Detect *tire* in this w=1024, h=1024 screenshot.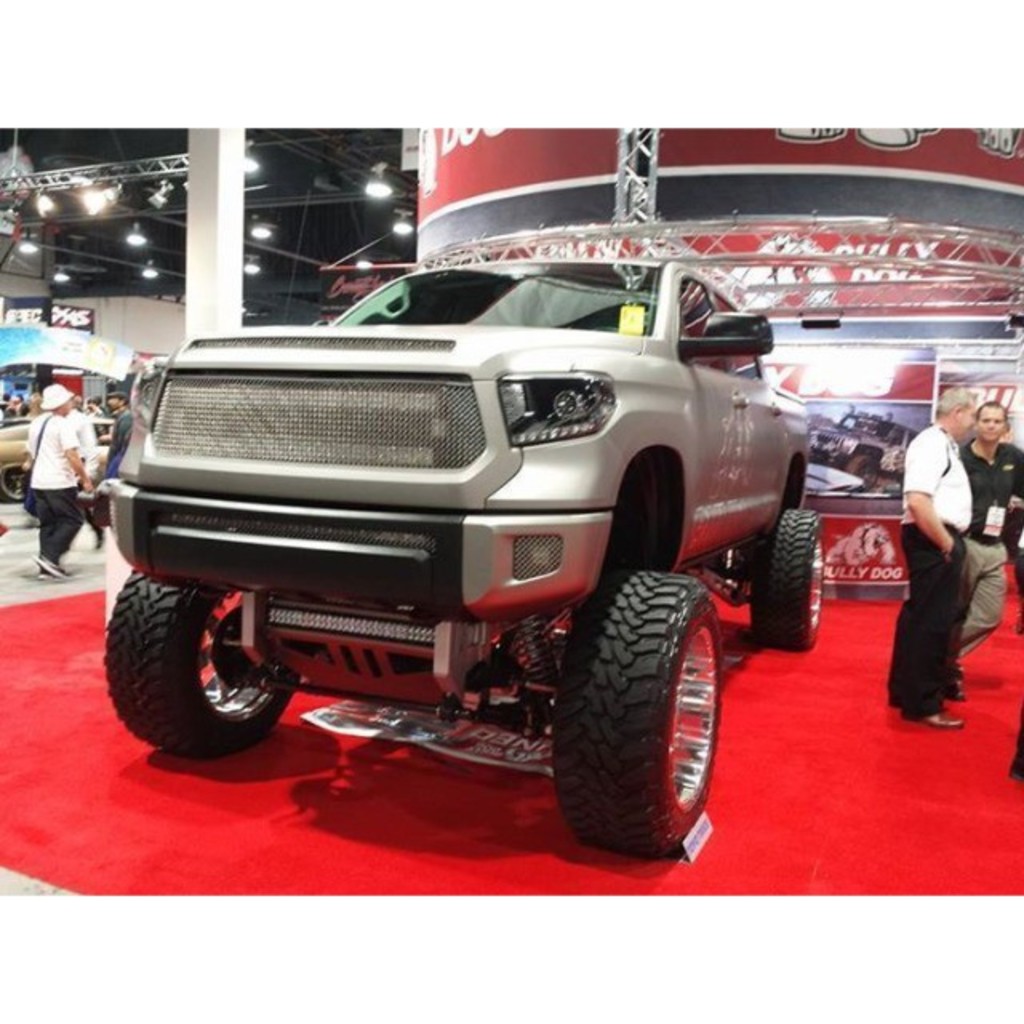
Detection: 107 566 299 758.
